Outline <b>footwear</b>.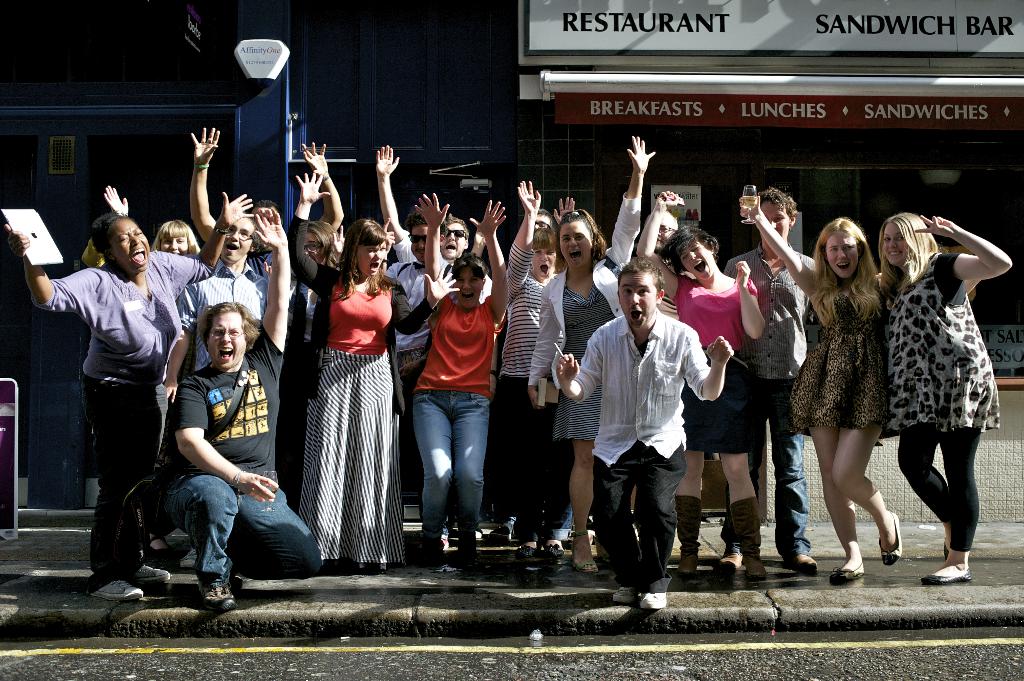
Outline: Rect(549, 545, 563, 556).
